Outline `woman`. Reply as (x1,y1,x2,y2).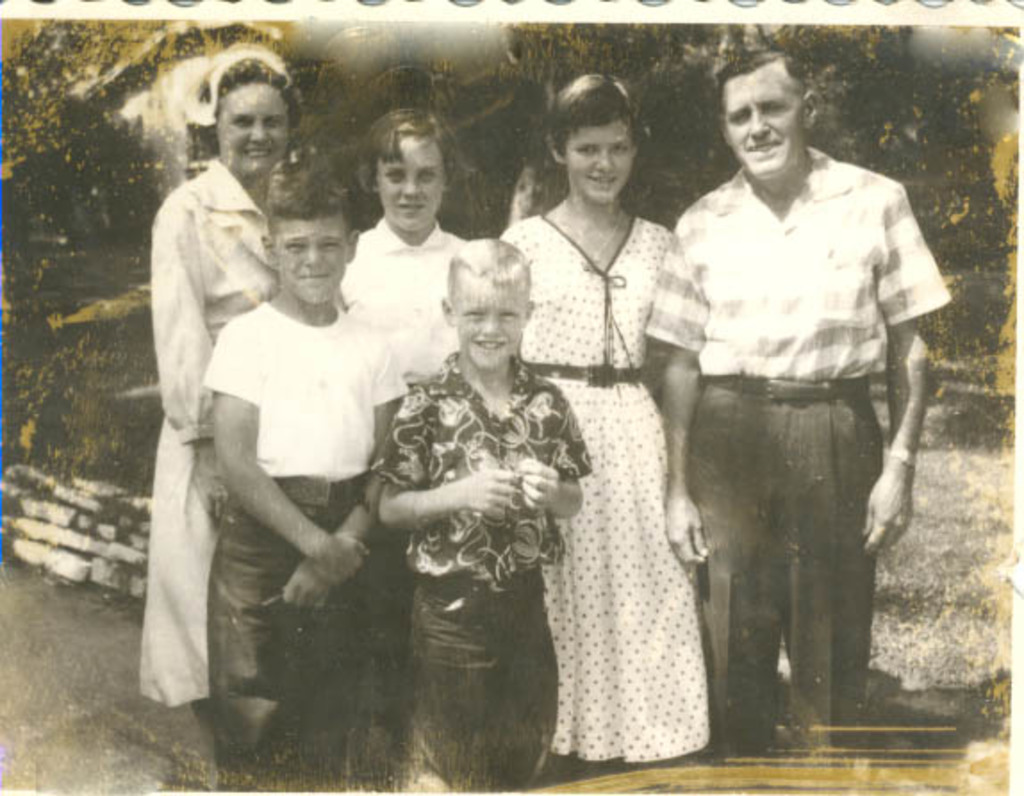
(139,50,300,732).
